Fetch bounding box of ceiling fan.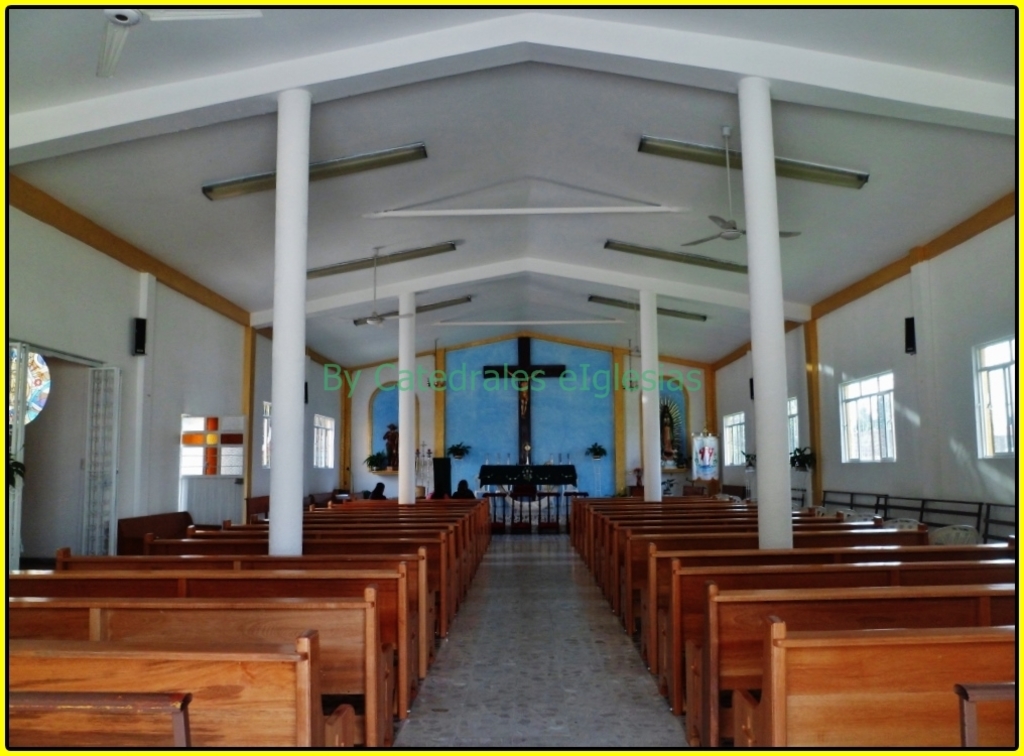
Bbox: [330, 245, 415, 328].
